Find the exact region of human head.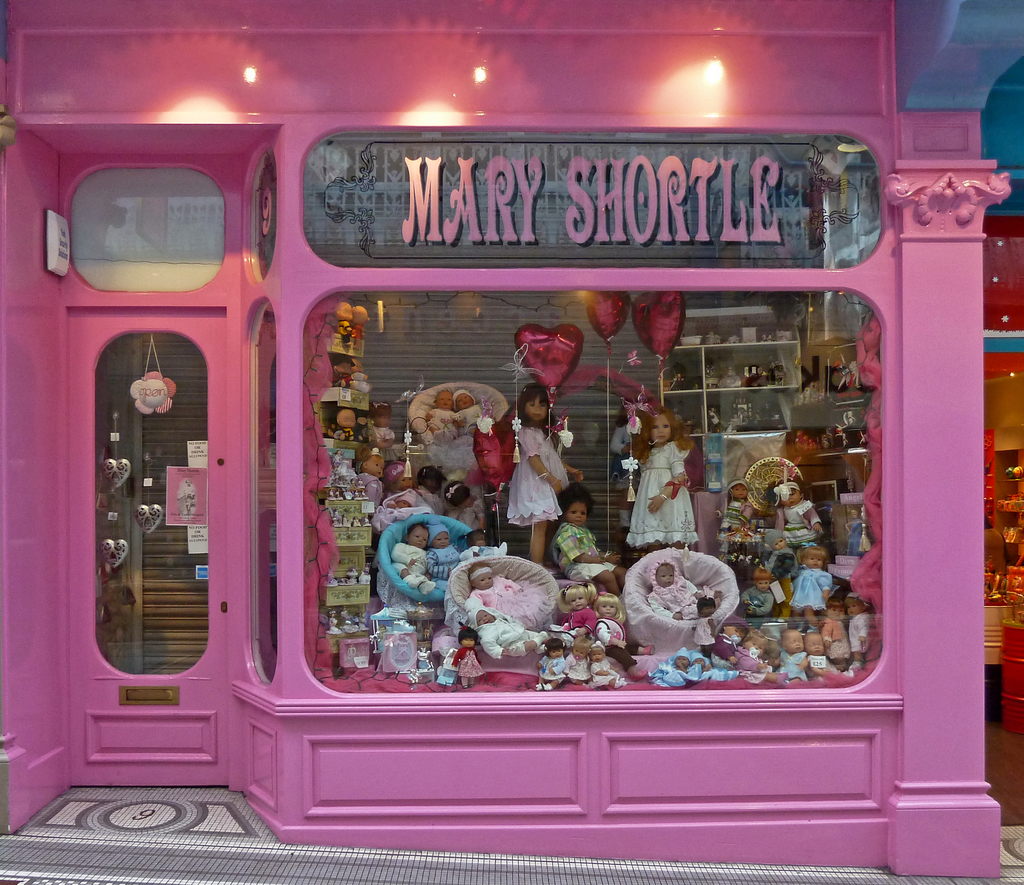
Exact region: {"x1": 351, "y1": 304, "x2": 371, "y2": 325}.
